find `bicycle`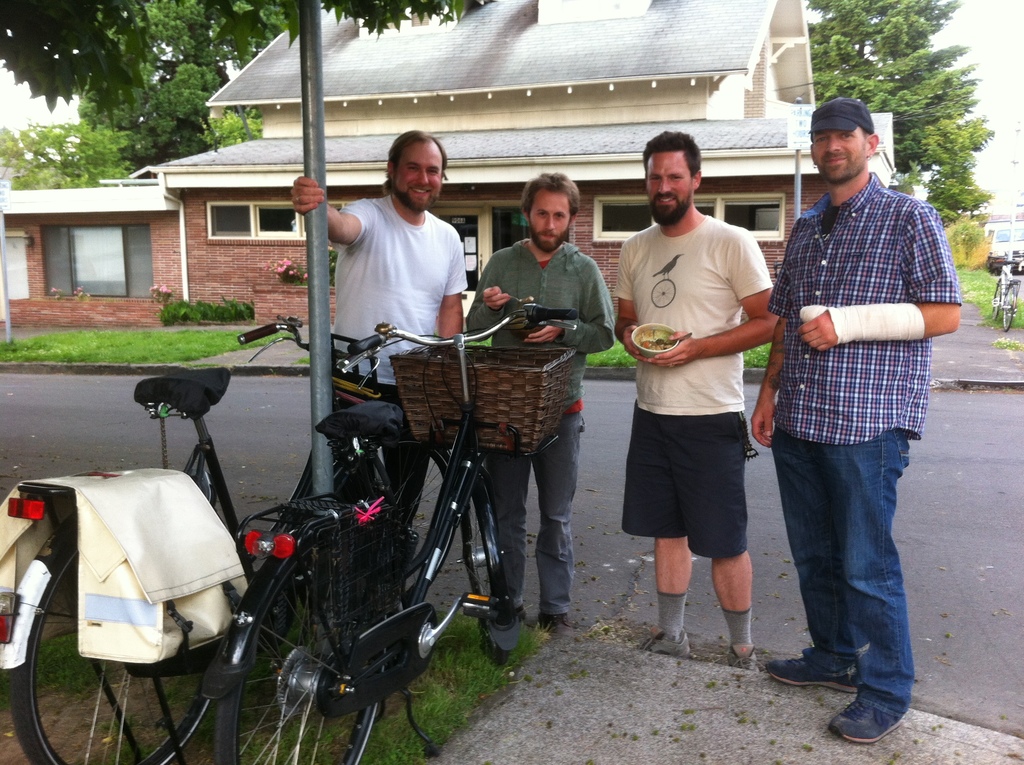
left=989, top=255, right=1019, bottom=331
